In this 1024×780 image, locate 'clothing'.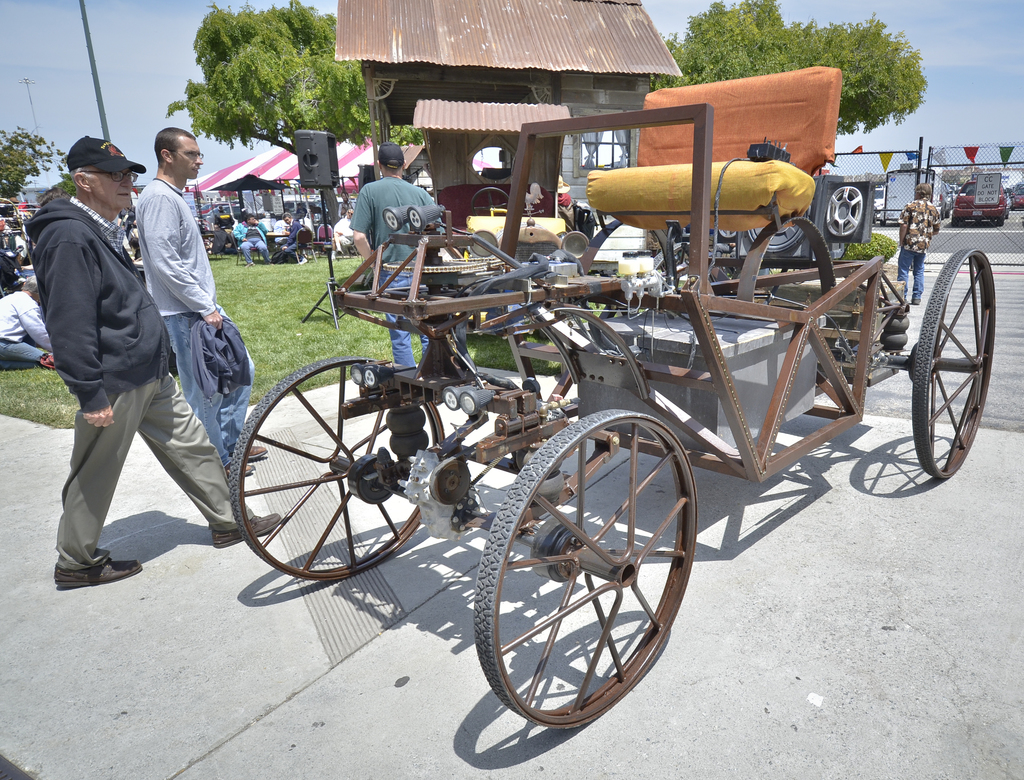
Bounding box: 281 219 307 262.
